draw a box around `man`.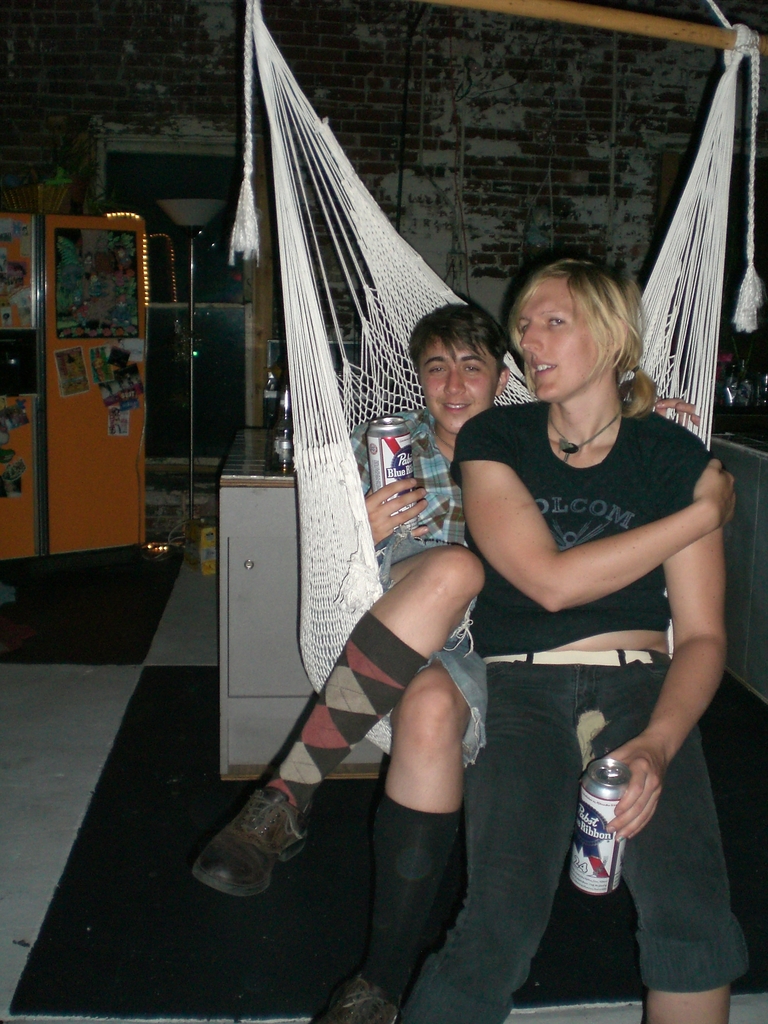
locate(201, 299, 703, 1021).
